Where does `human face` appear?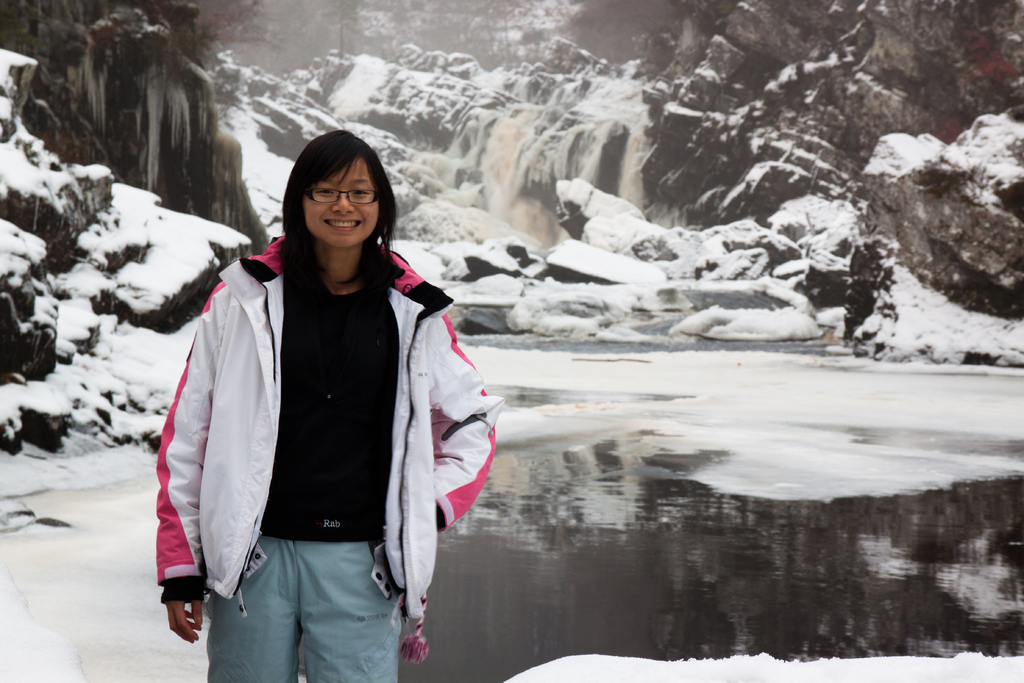
Appears at [302, 157, 380, 247].
